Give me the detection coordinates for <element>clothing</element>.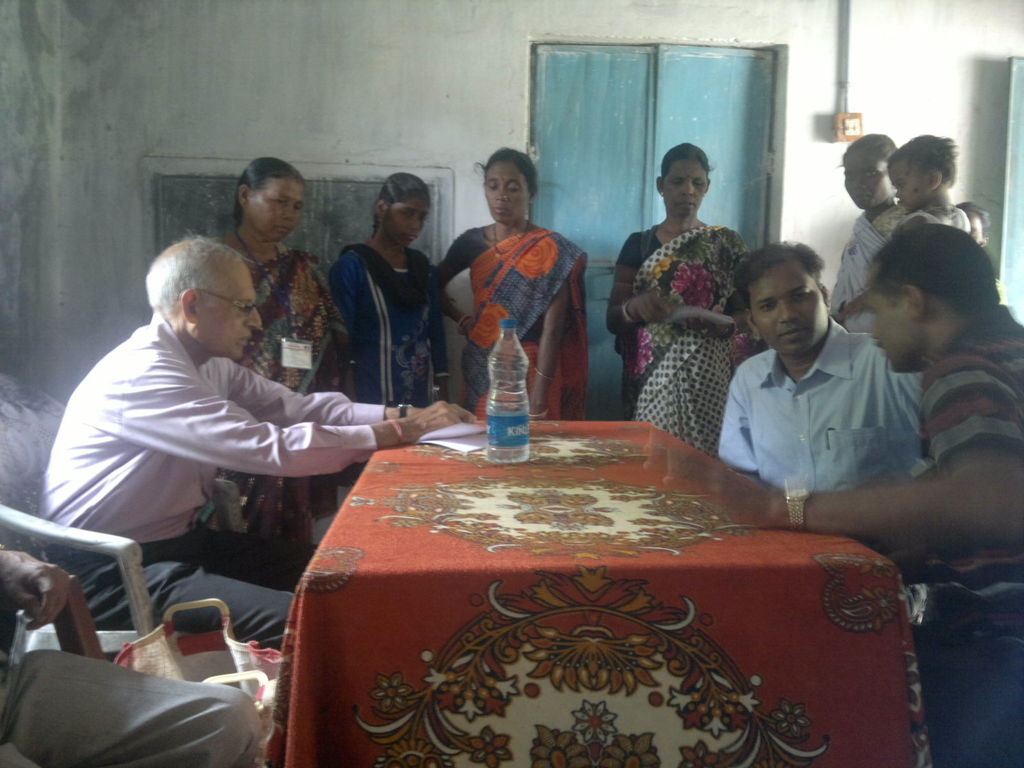
box=[892, 204, 967, 234].
